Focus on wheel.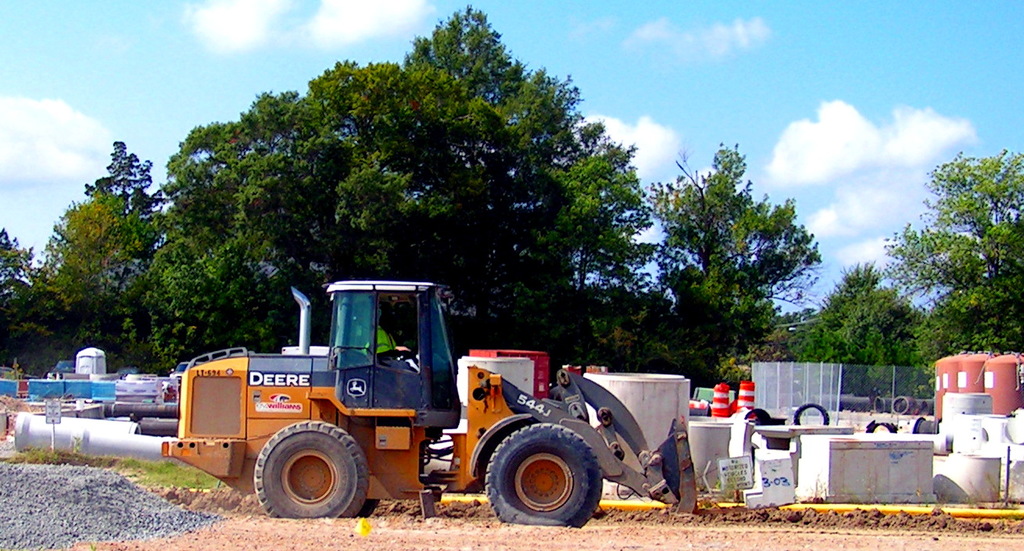
Focused at l=486, t=423, r=608, b=525.
